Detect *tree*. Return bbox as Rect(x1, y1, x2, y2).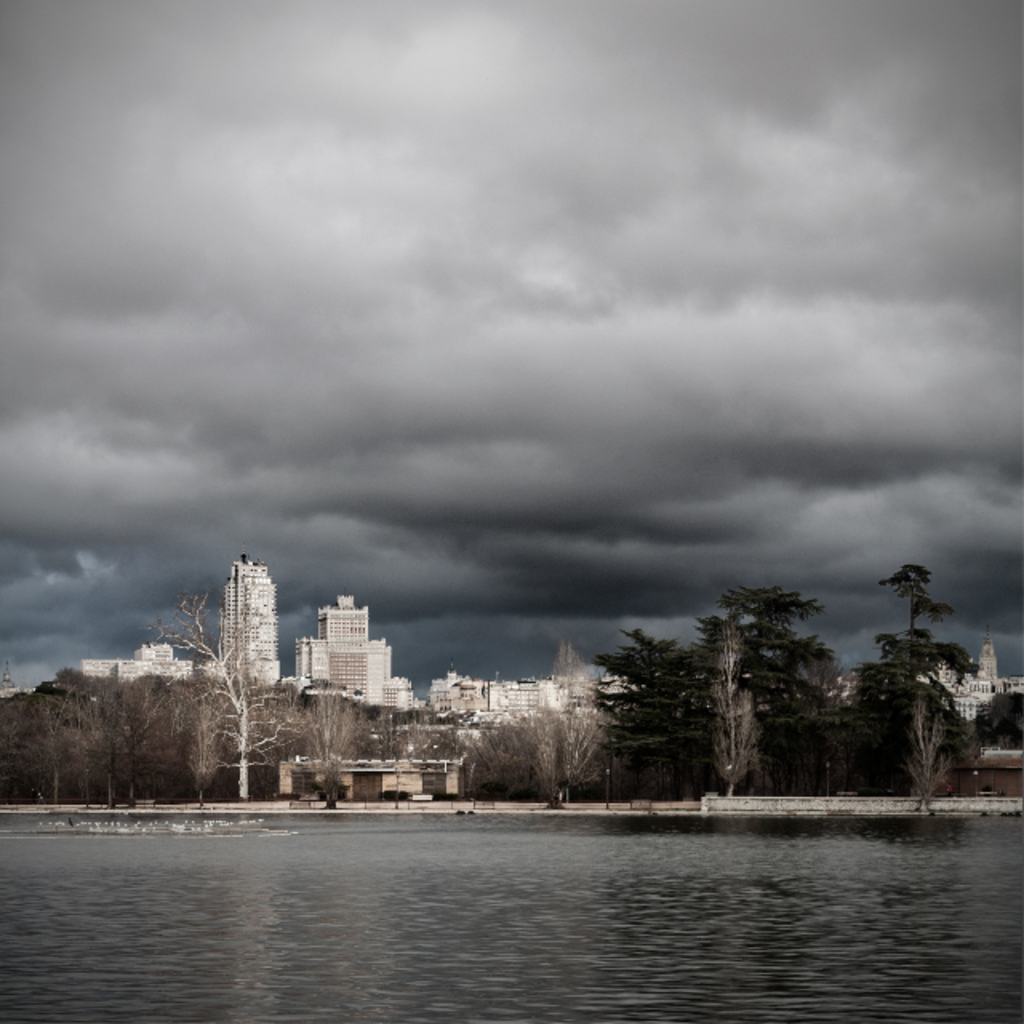
Rect(843, 562, 981, 792).
